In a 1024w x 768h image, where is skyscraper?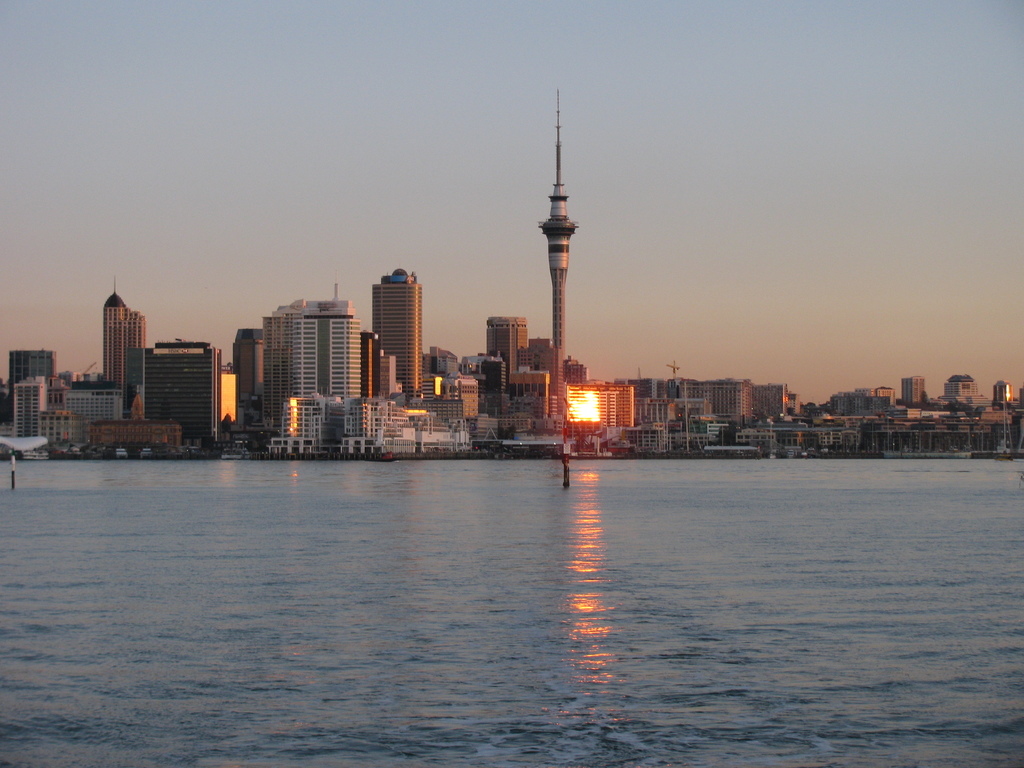
[370, 269, 418, 396].
